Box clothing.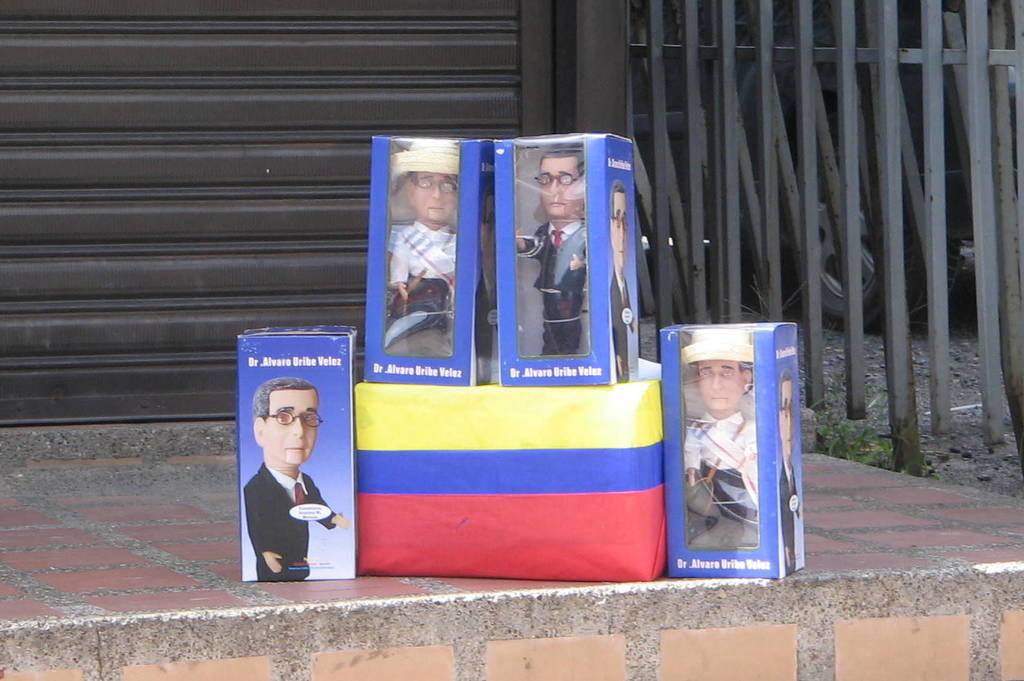
BBox(777, 457, 802, 578).
